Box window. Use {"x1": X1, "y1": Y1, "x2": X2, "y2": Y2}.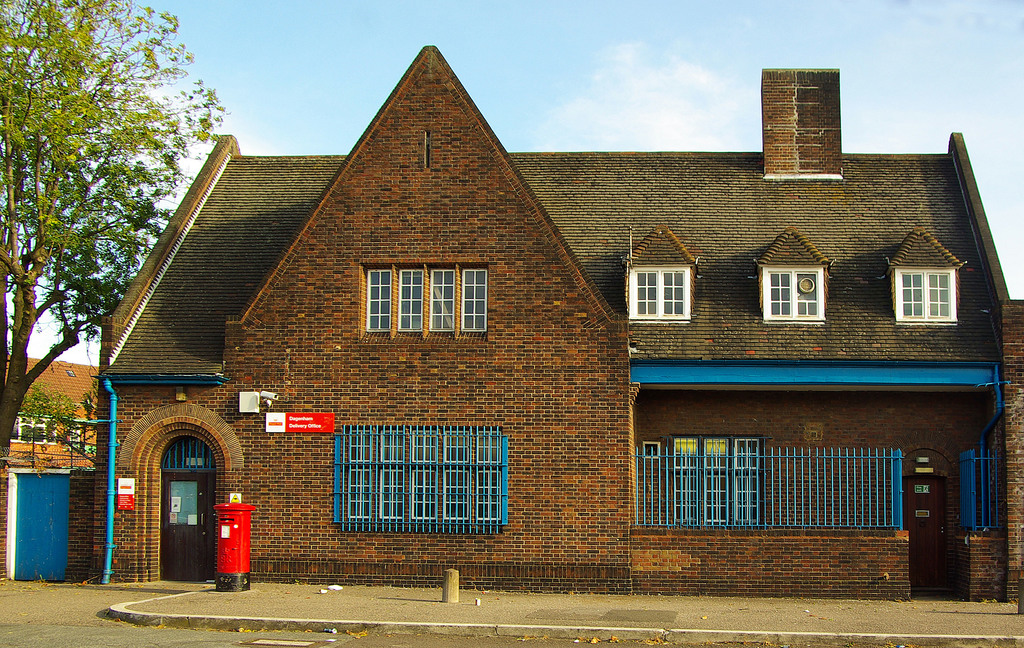
{"x1": 335, "y1": 415, "x2": 524, "y2": 533}.
